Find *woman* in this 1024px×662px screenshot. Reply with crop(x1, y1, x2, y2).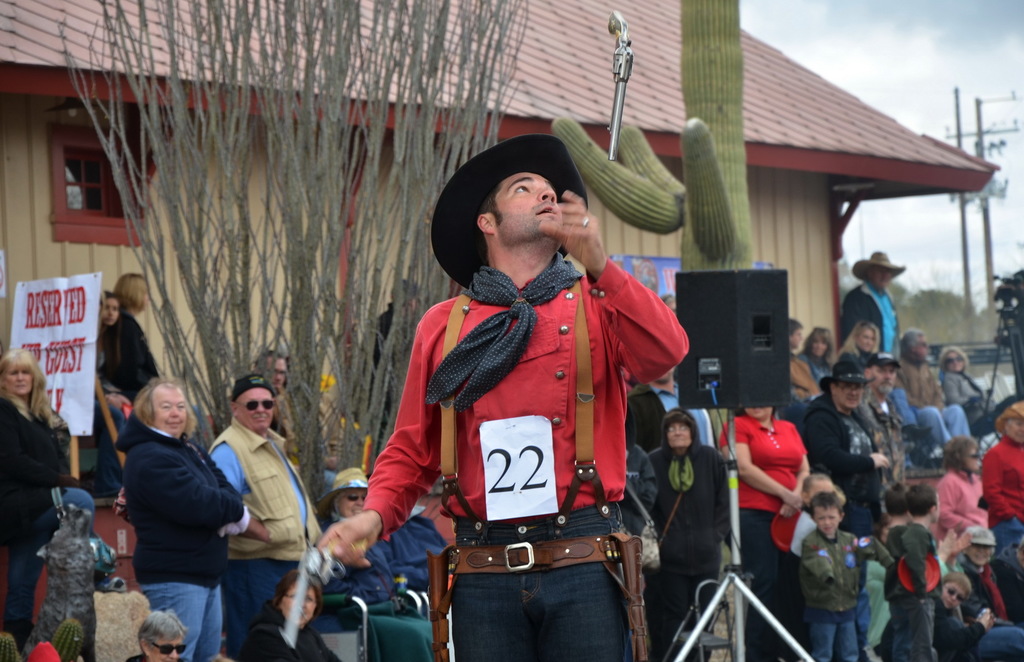
crop(0, 349, 74, 642).
